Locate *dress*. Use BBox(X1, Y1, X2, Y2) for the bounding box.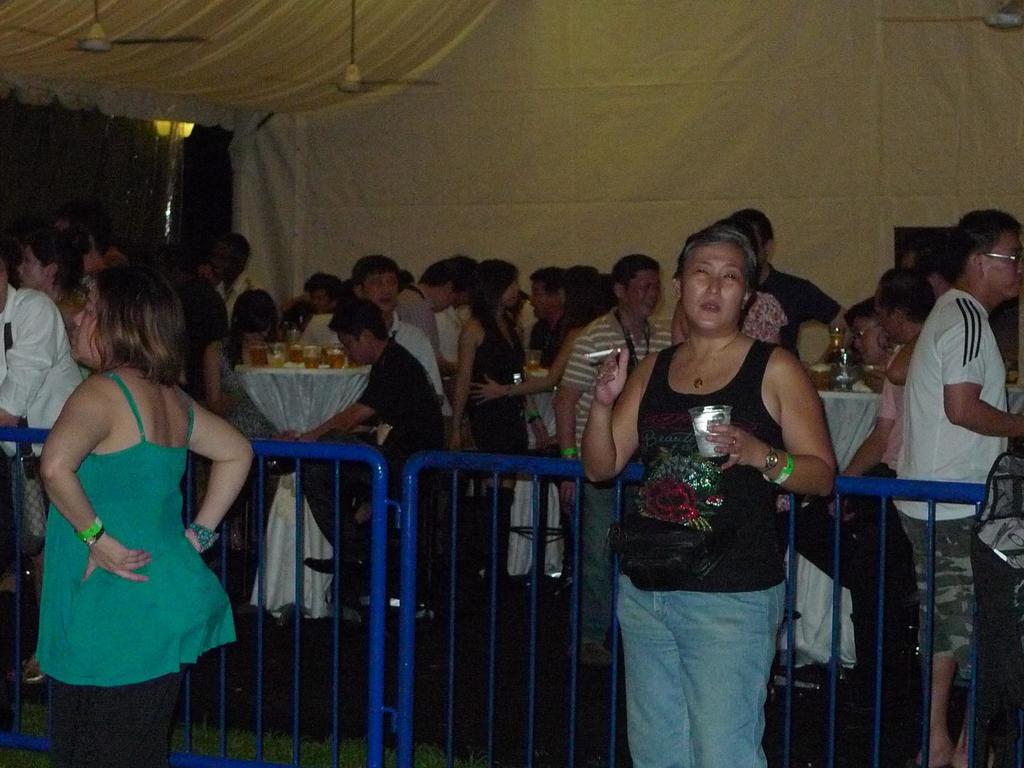
BBox(468, 321, 530, 475).
